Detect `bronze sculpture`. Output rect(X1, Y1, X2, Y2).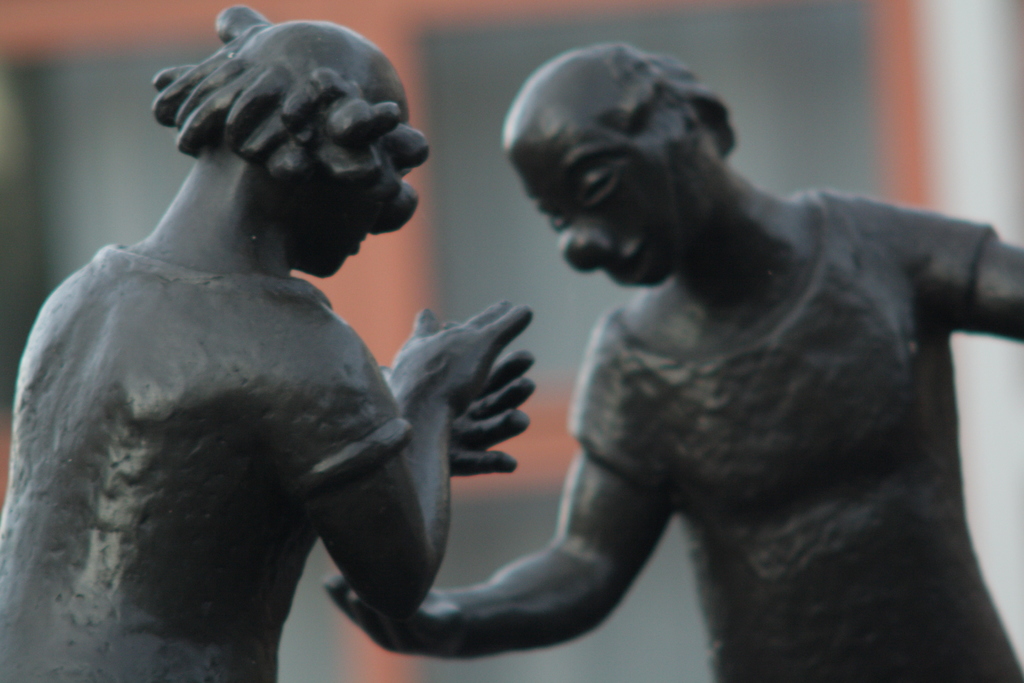
rect(317, 47, 1023, 680).
